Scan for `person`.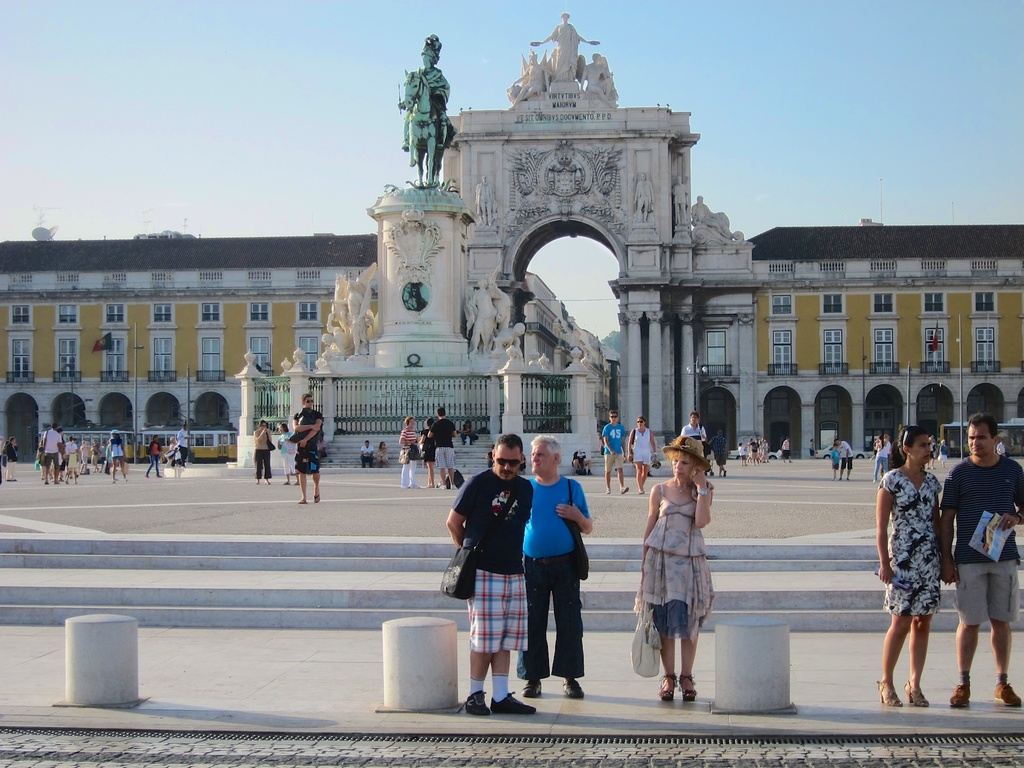
Scan result: {"x1": 833, "y1": 436, "x2": 855, "y2": 479}.
